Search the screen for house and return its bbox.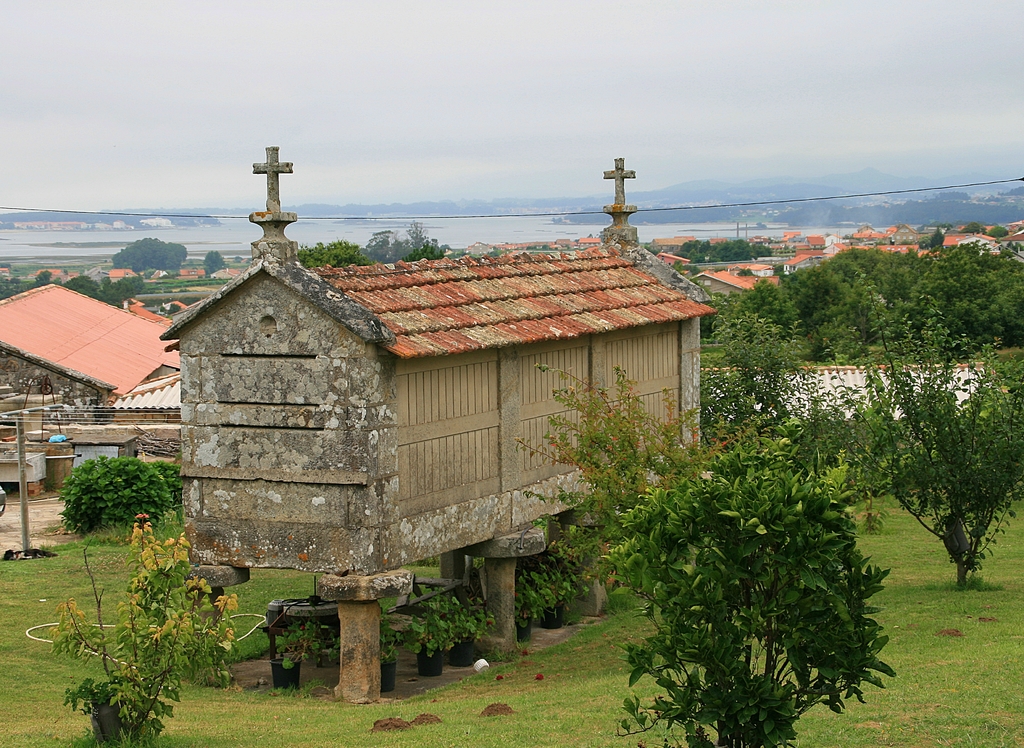
Found: locate(102, 152, 835, 682).
